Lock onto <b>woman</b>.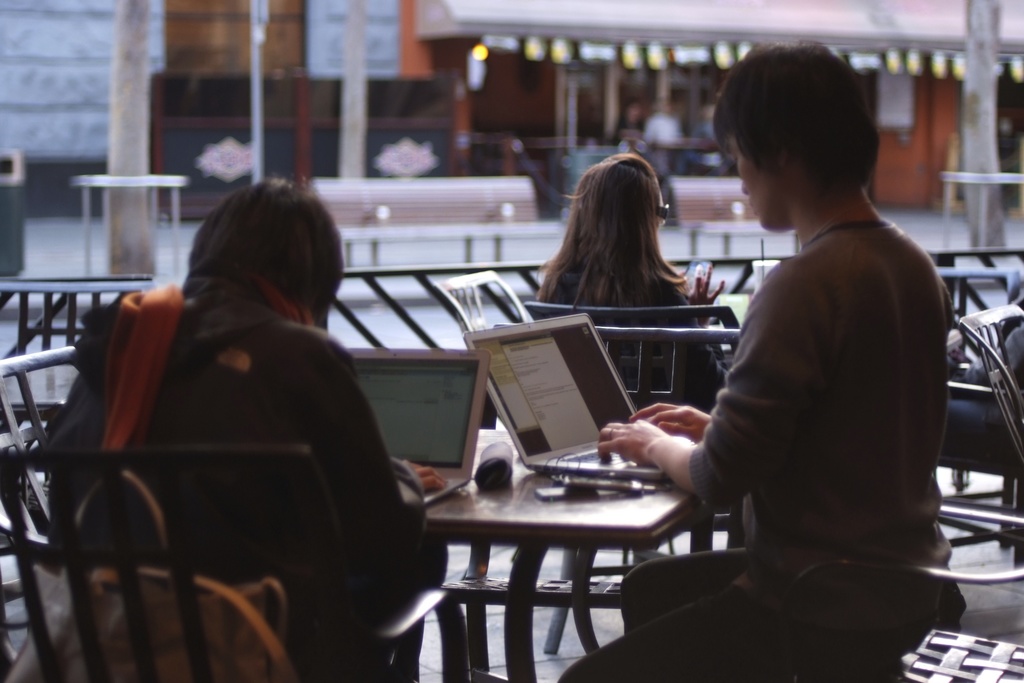
Locked: <region>43, 169, 450, 682</region>.
